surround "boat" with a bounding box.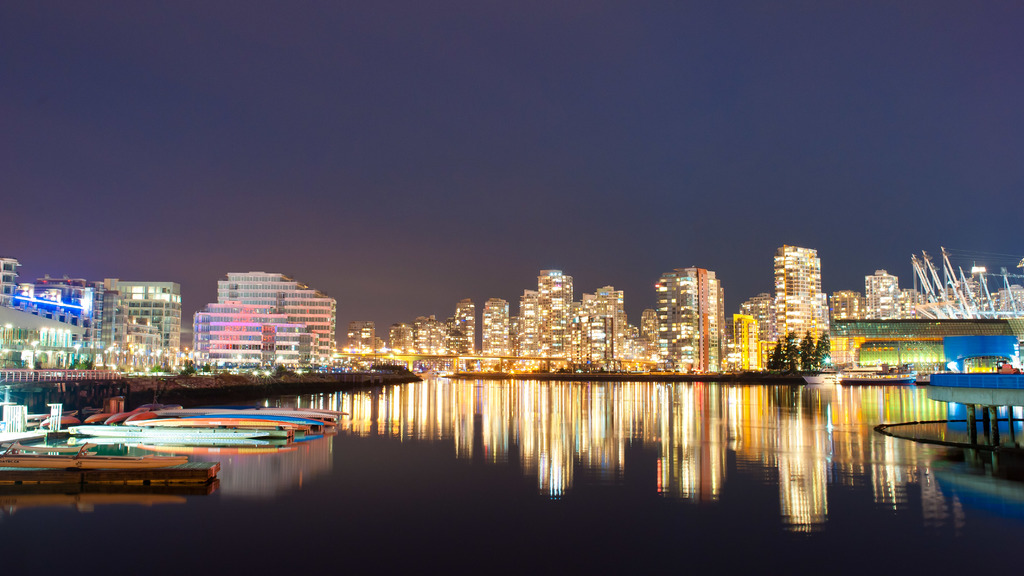
select_region(111, 406, 155, 424).
